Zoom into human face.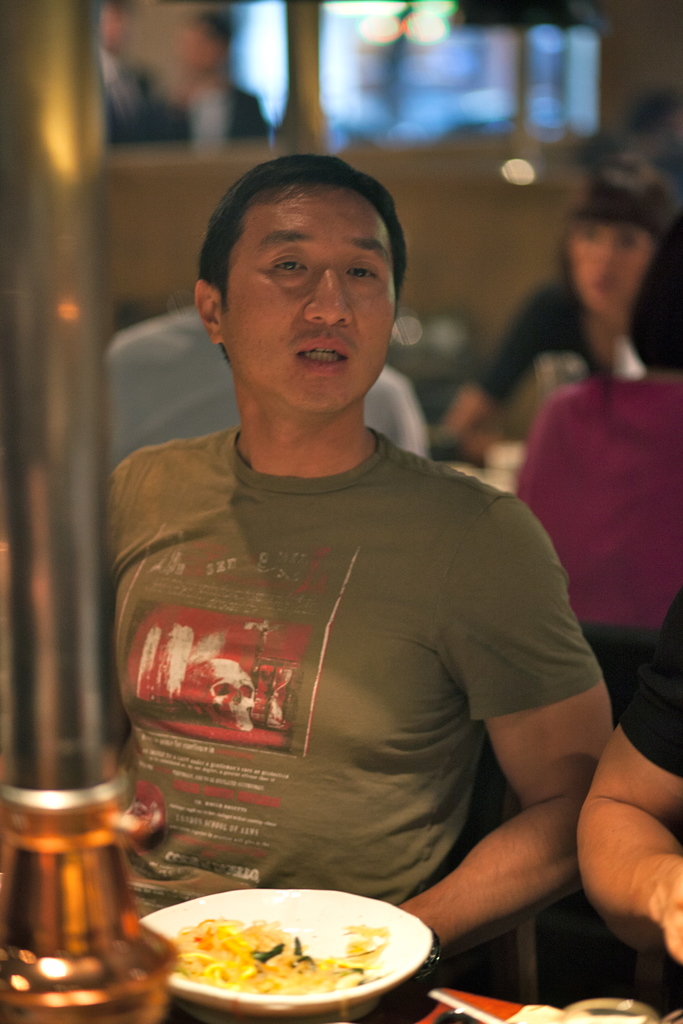
Zoom target: <box>560,218,651,316</box>.
